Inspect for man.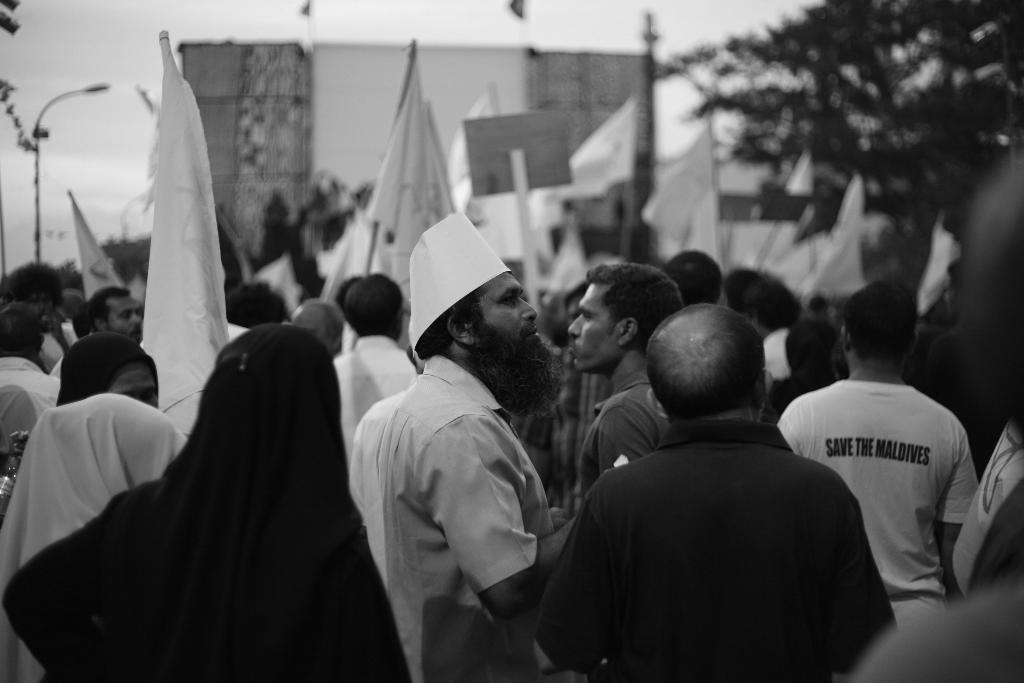
Inspection: 326:202:583:682.
